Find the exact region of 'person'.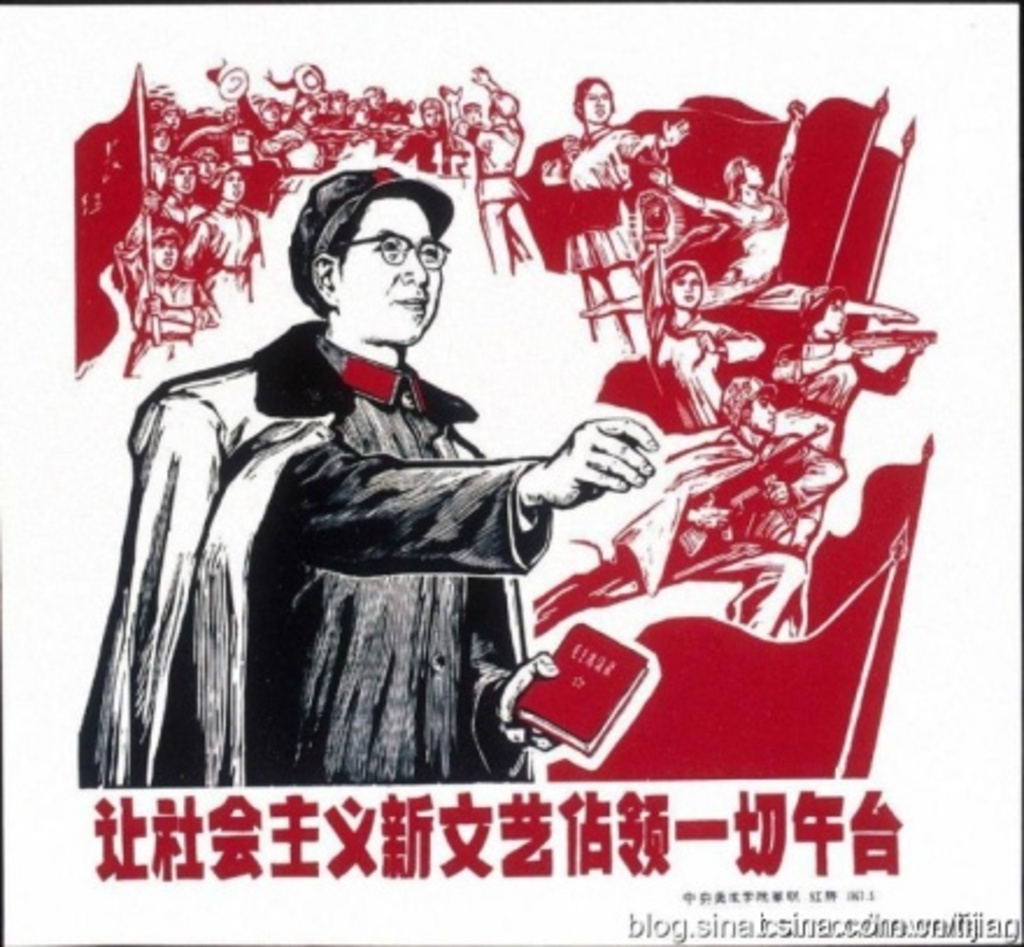
Exact region: [left=519, top=77, right=694, bottom=365].
